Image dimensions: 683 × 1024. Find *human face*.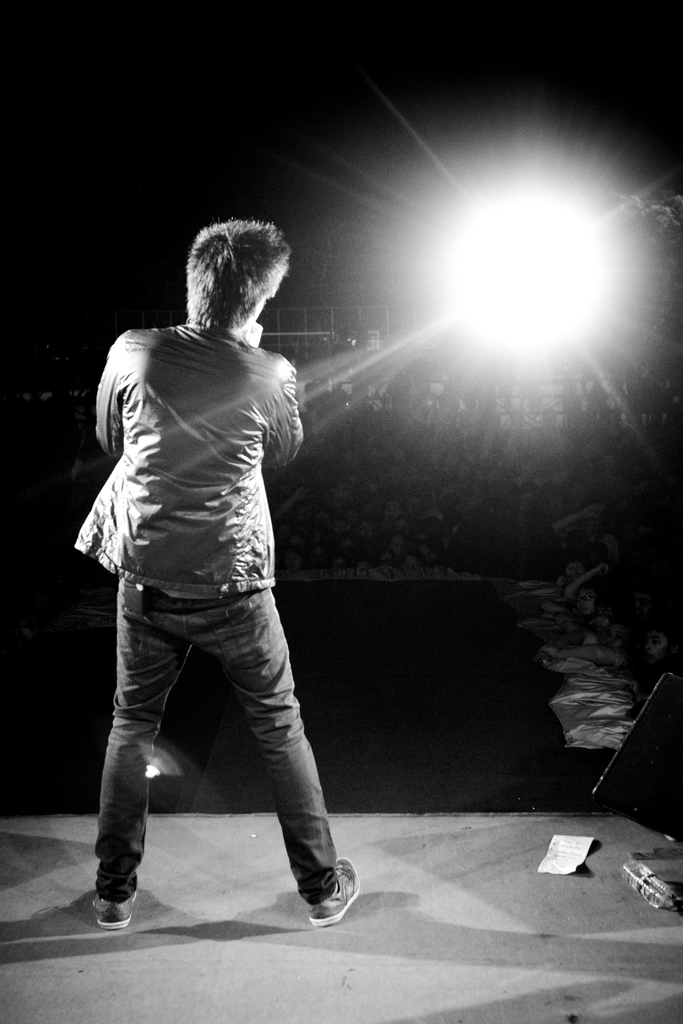
643,633,673,660.
